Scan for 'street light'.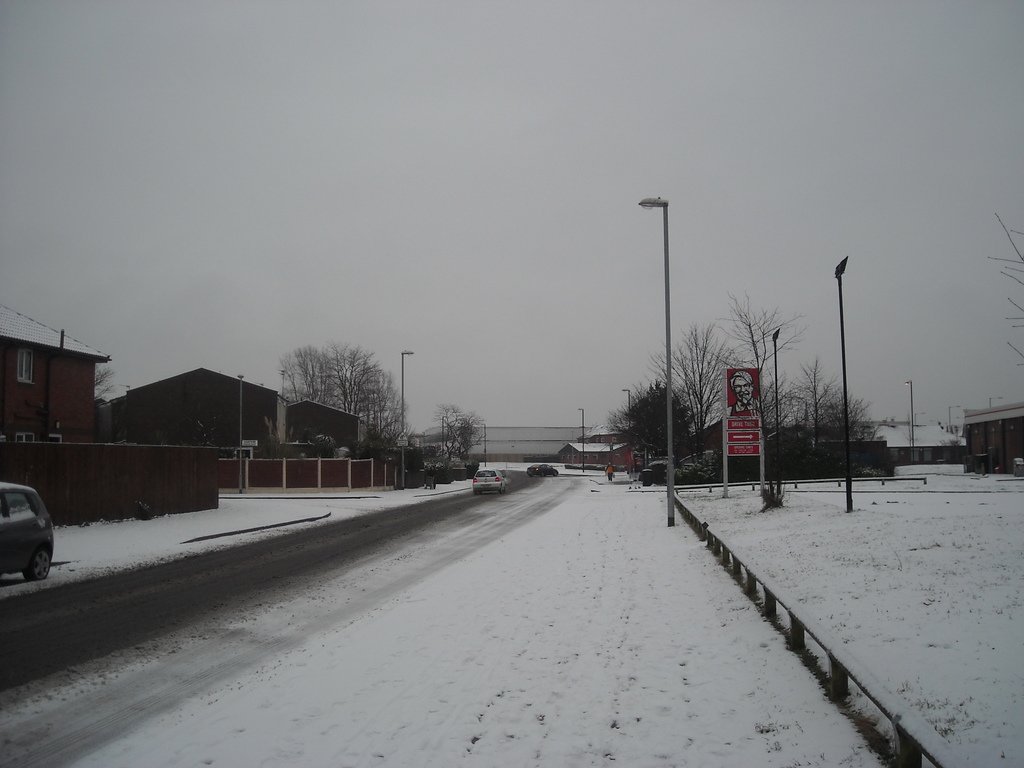
Scan result: rect(396, 349, 415, 487).
